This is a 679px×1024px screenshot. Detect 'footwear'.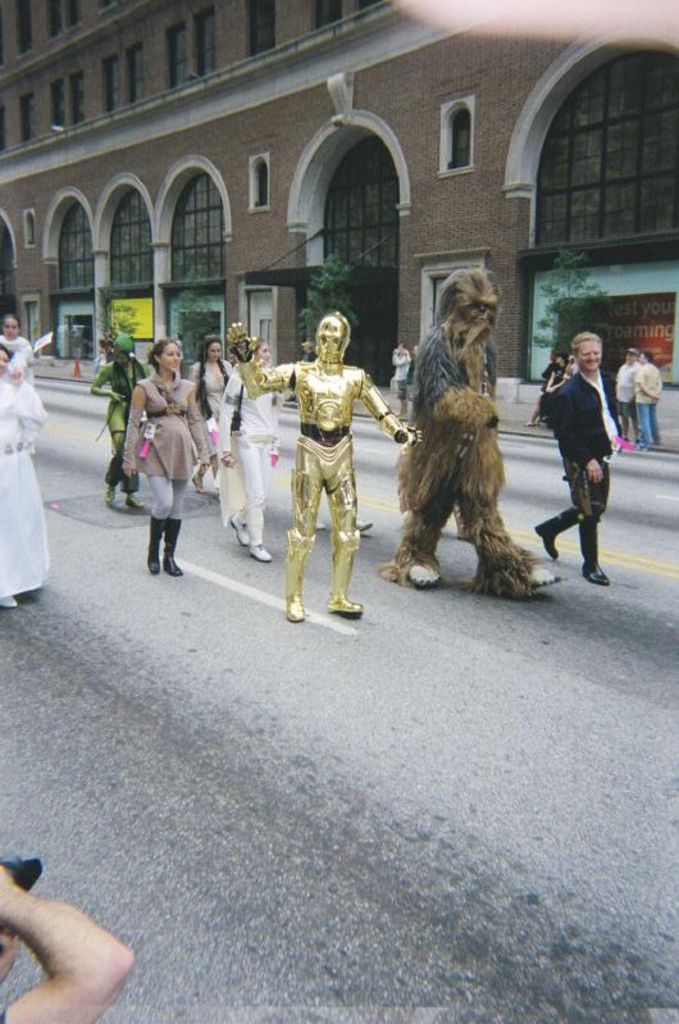
Rect(183, 461, 209, 496).
